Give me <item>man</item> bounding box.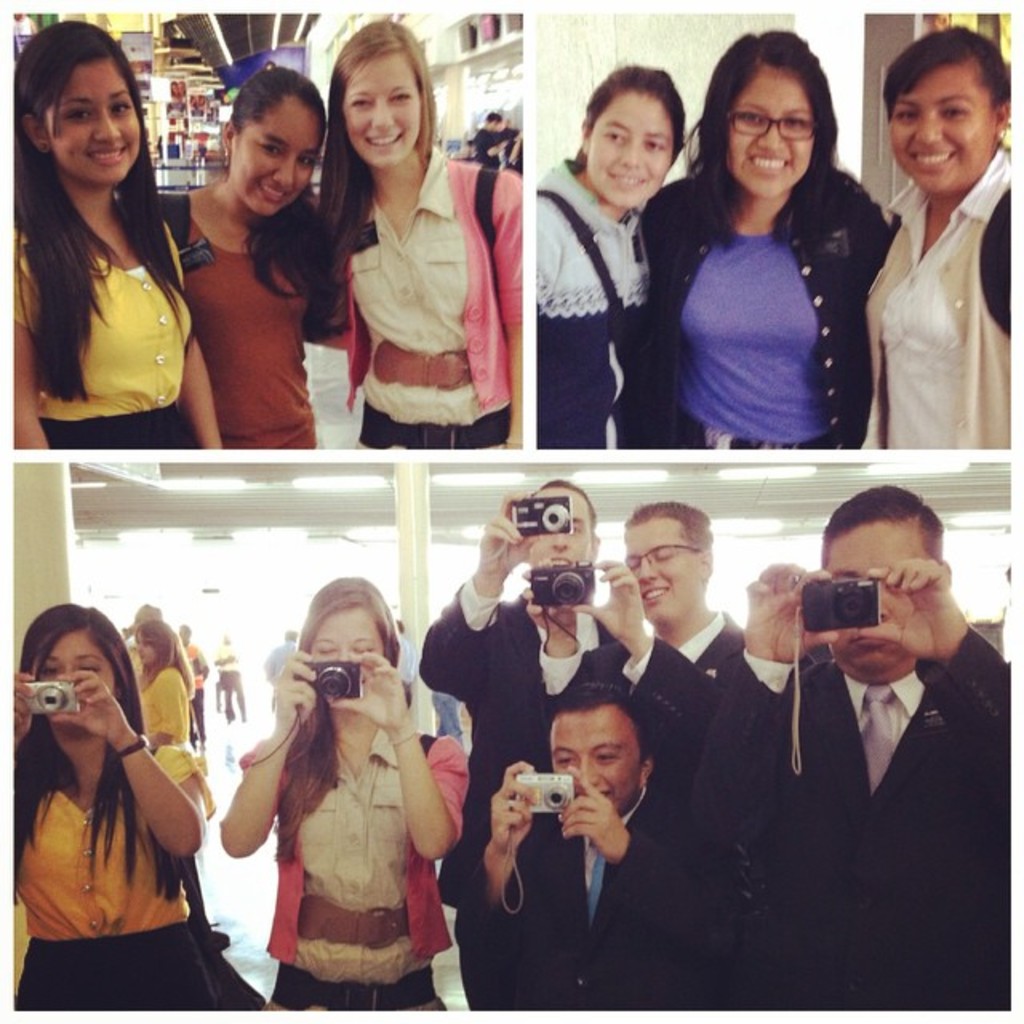
region(496, 118, 525, 173).
